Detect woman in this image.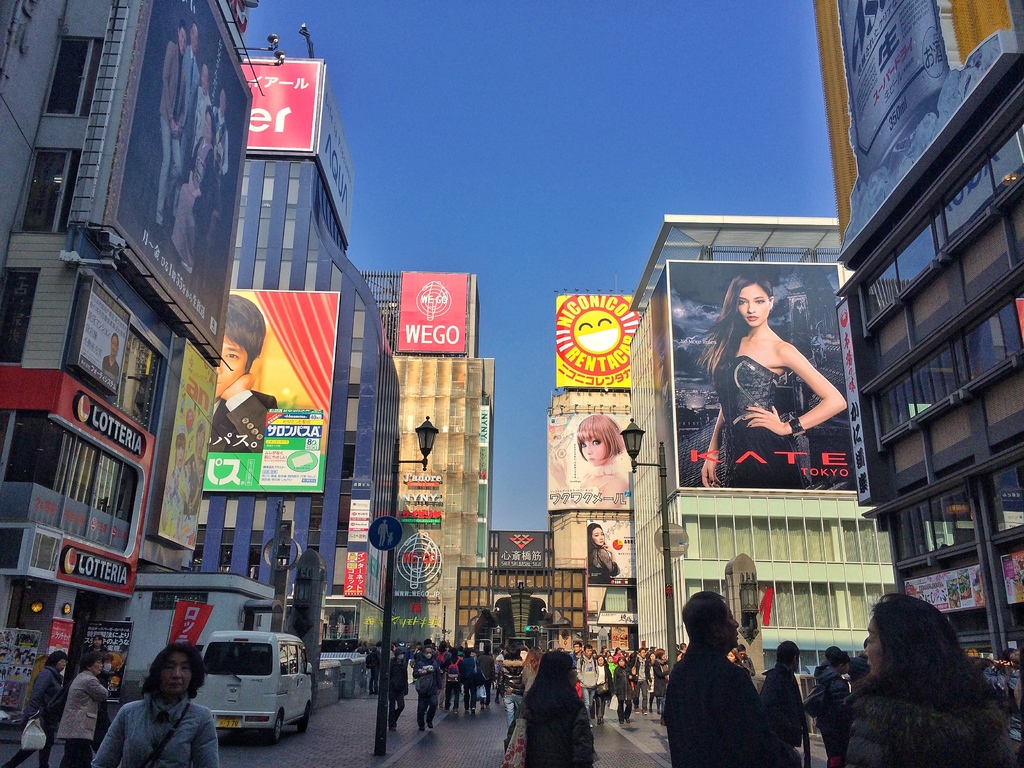
Detection: locate(77, 643, 222, 767).
